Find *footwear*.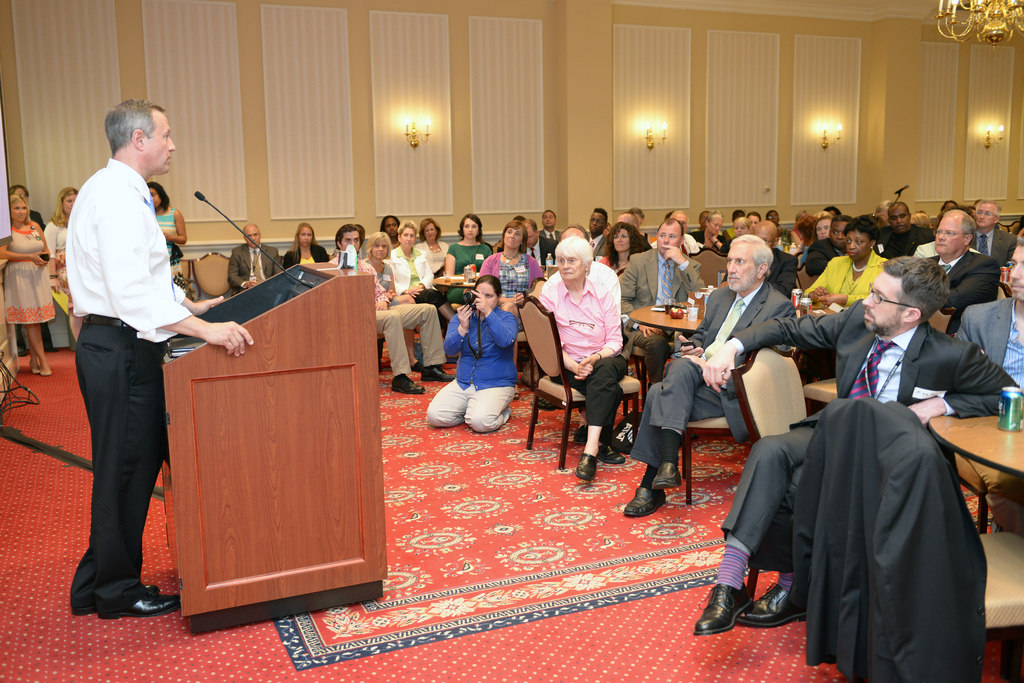
pyautogui.locateOnScreen(691, 582, 756, 635).
